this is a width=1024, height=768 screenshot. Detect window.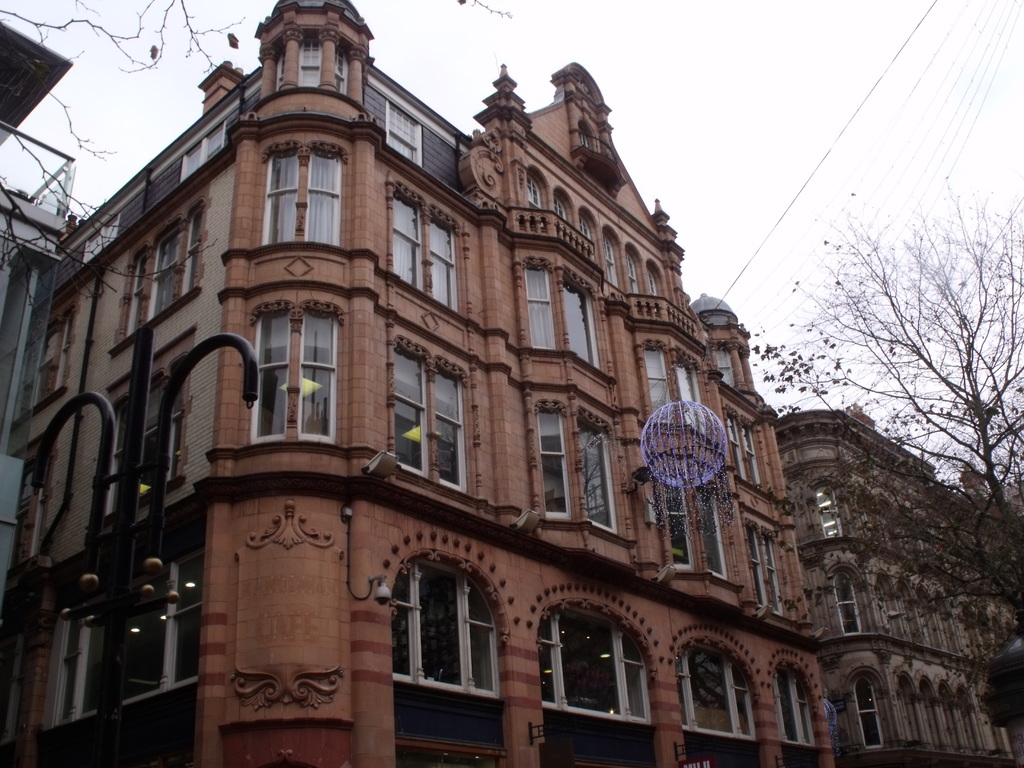
x1=127, y1=198, x2=214, y2=325.
